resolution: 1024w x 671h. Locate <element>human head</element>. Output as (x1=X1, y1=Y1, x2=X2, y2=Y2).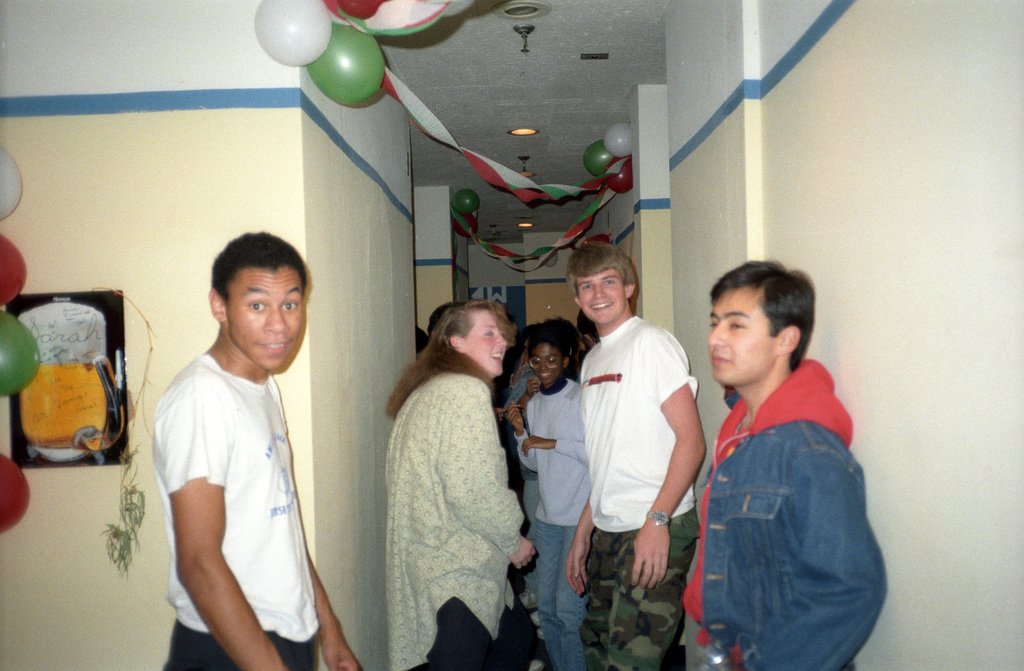
(x1=527, y1=328, x2=573, y2=389).
